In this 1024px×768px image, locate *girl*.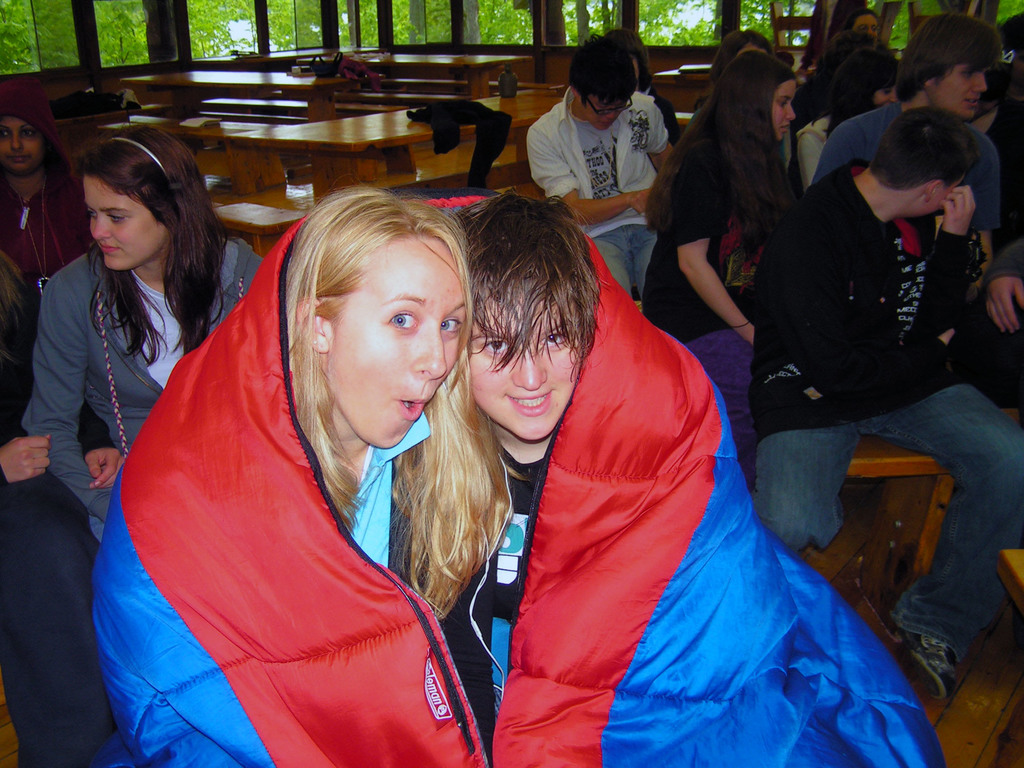
Bounding box: x1=694, y1=29, x2=772, y2=118.
